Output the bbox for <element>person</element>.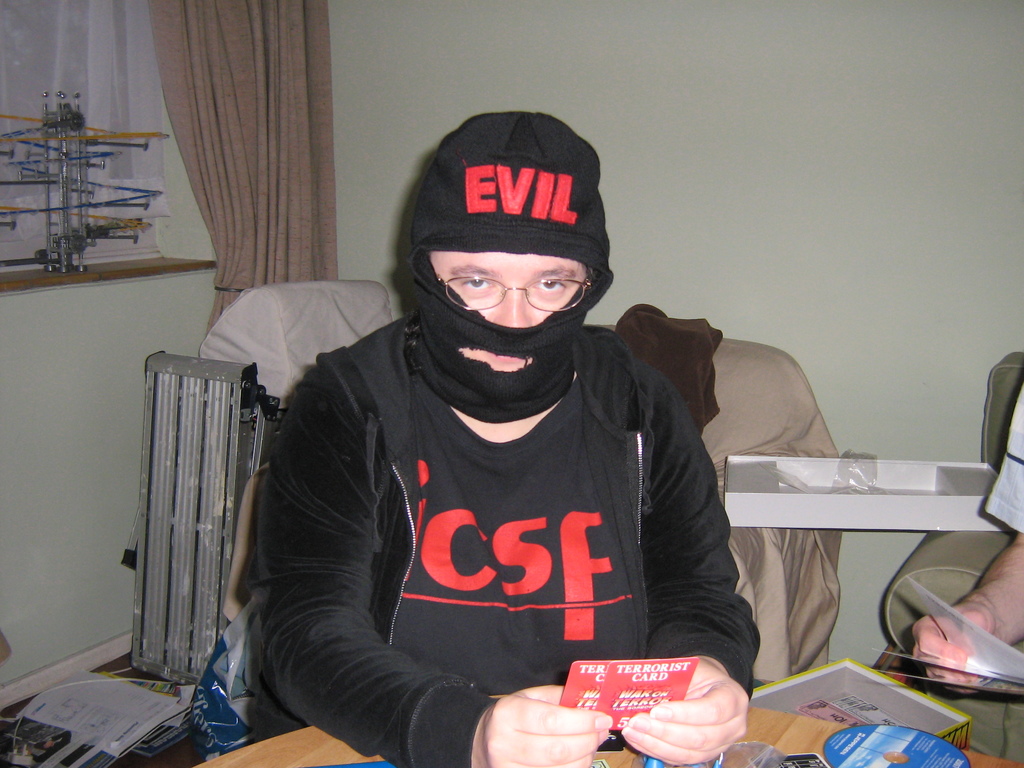
910 383 1023 696.
